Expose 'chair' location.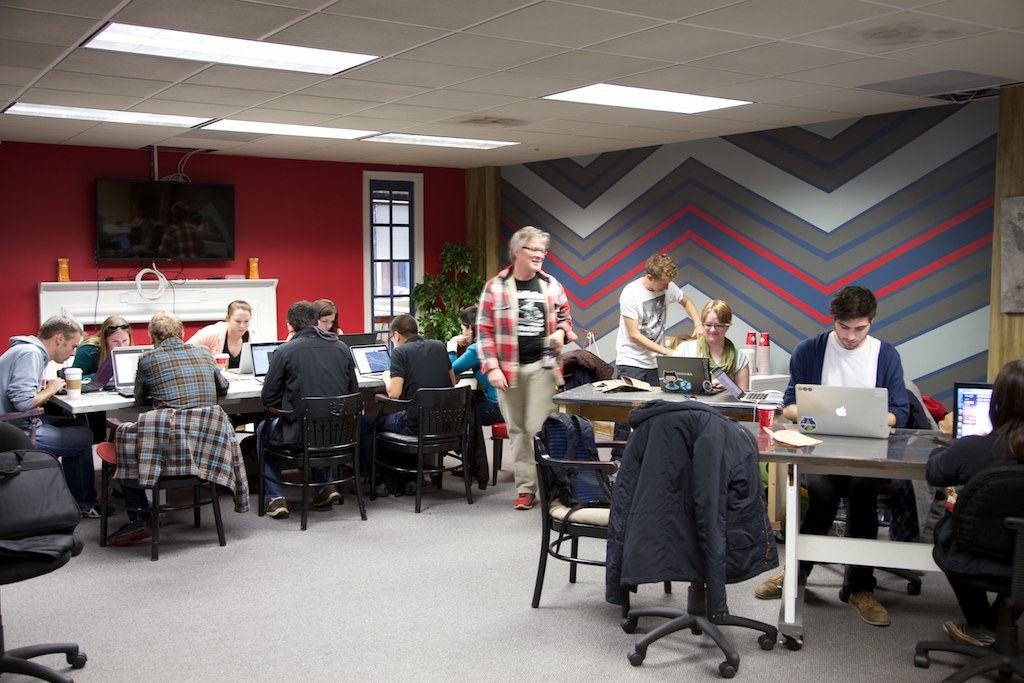
Exposed at (1, 408, 52, 448).
